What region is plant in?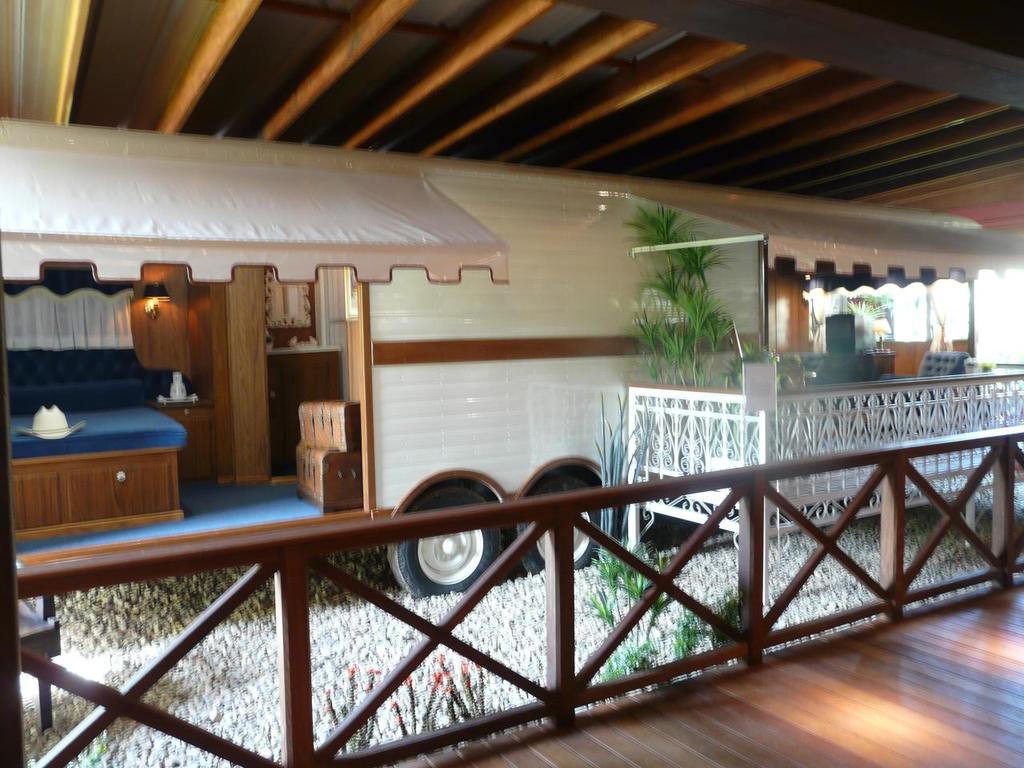
bbox(71, 734, 111, 767).
